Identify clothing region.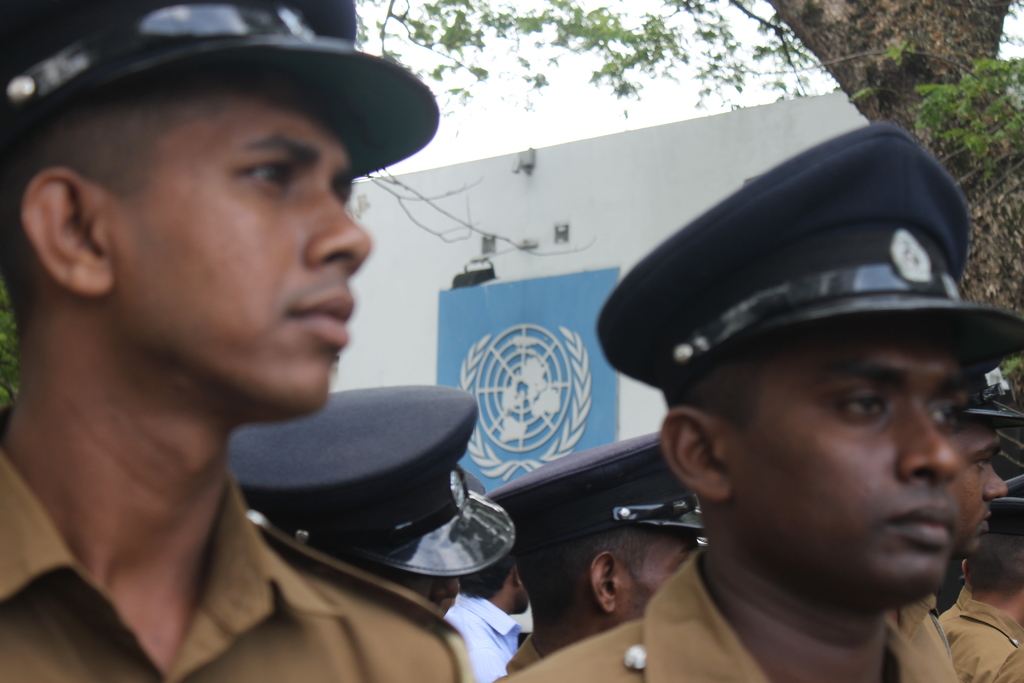
Region: pyautogui.locateOnScreen(495, 638, 541, 682).
